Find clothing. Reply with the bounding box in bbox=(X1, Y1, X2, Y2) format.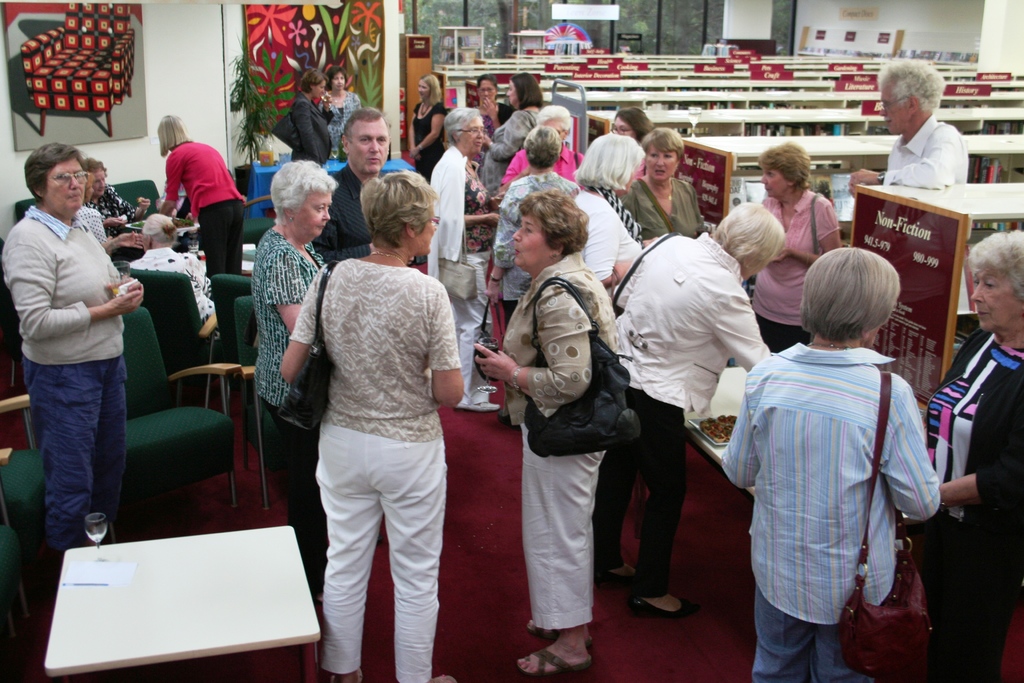
bbox=(611, 235, 774, 597).
